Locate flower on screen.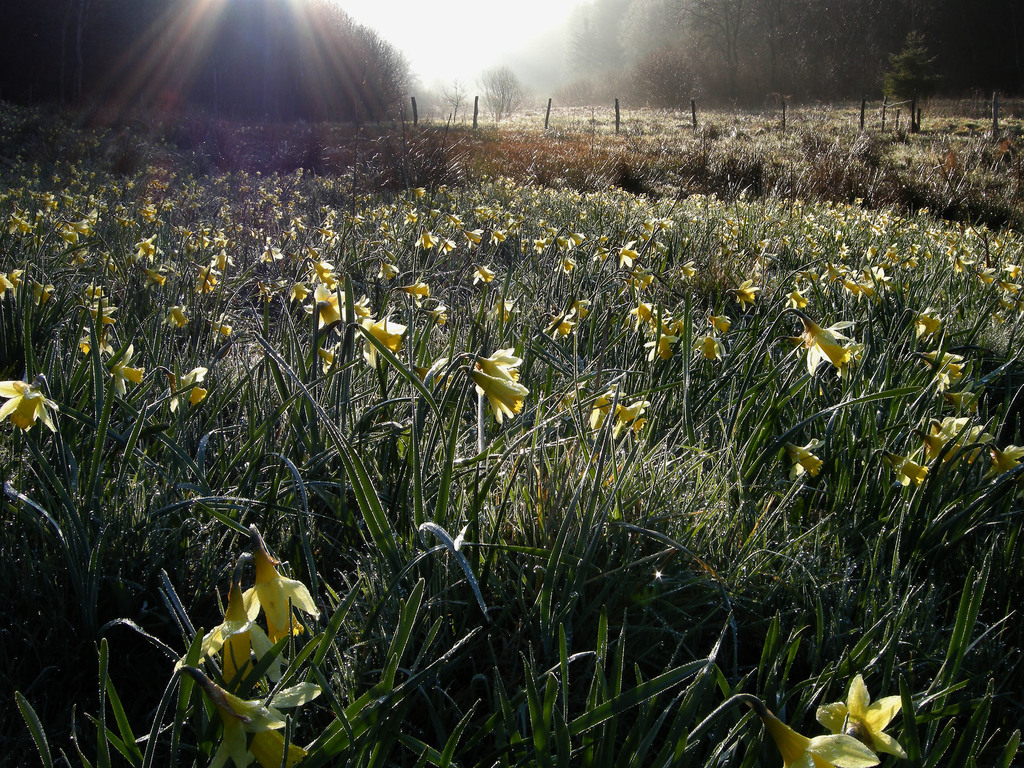
On screen at bbox=[72, 330, 118, 359].
